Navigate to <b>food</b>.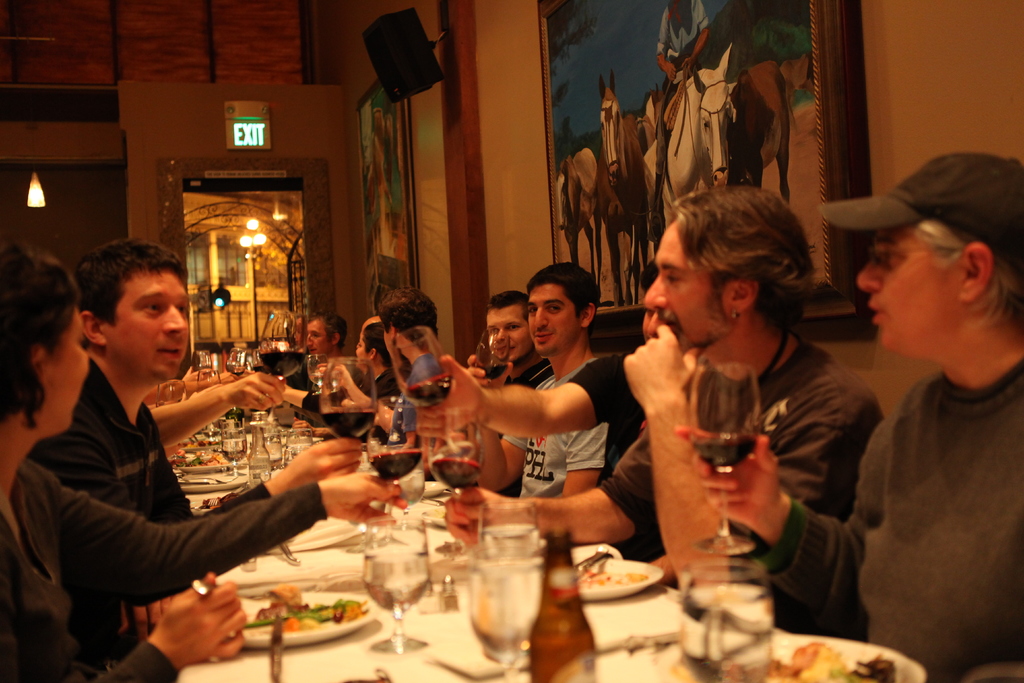
Navigation target: bbox=(195, 493, 239, 511).
